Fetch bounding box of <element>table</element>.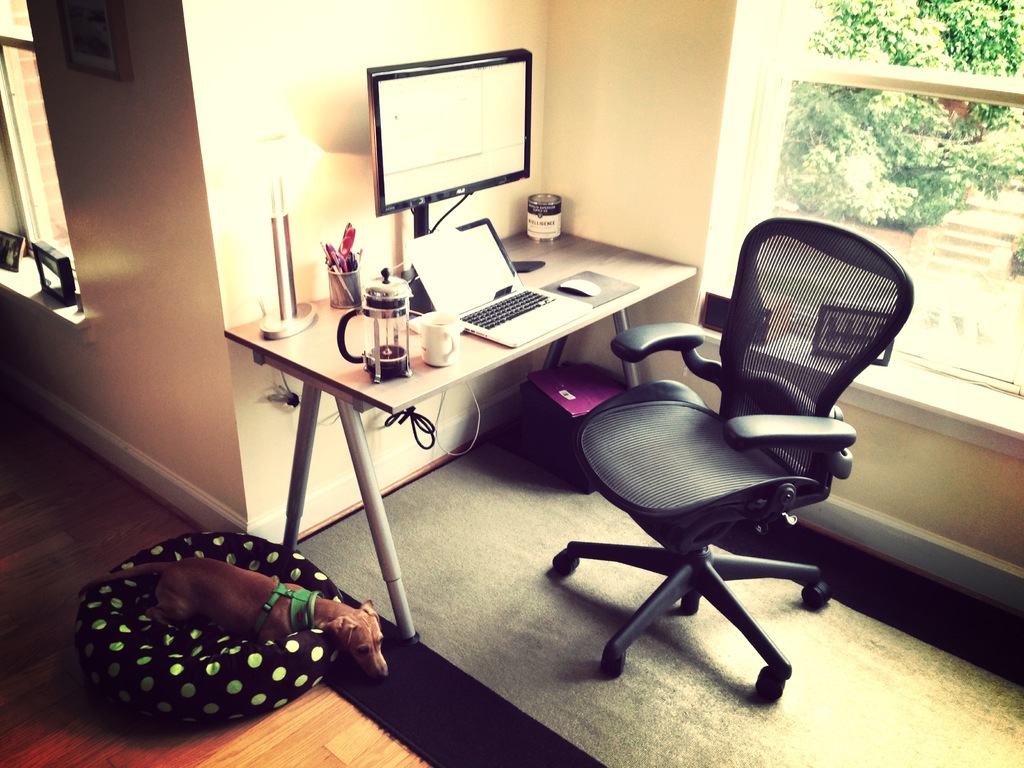
Bbox: detection(222, 227, 697, 639).
